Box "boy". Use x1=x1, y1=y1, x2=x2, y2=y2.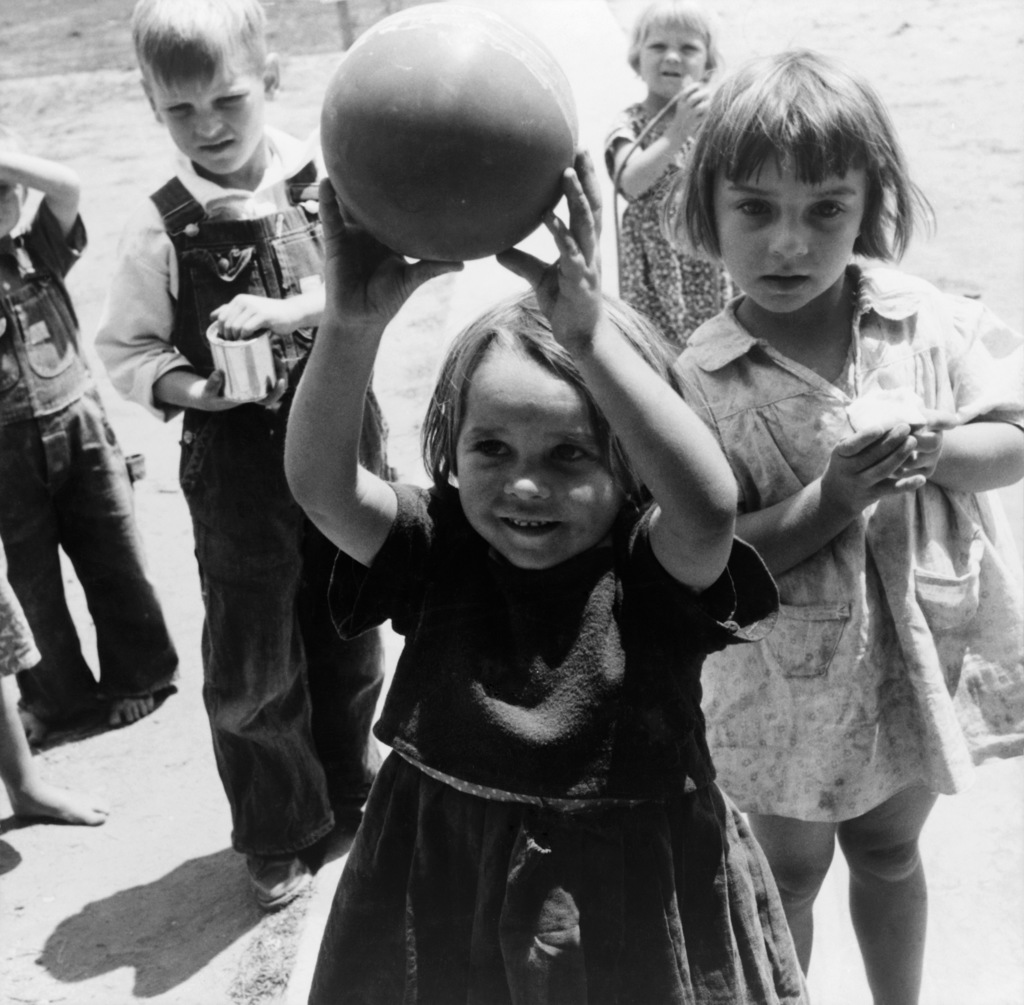
x1=0, y1=120, x2=183, y2=744.
